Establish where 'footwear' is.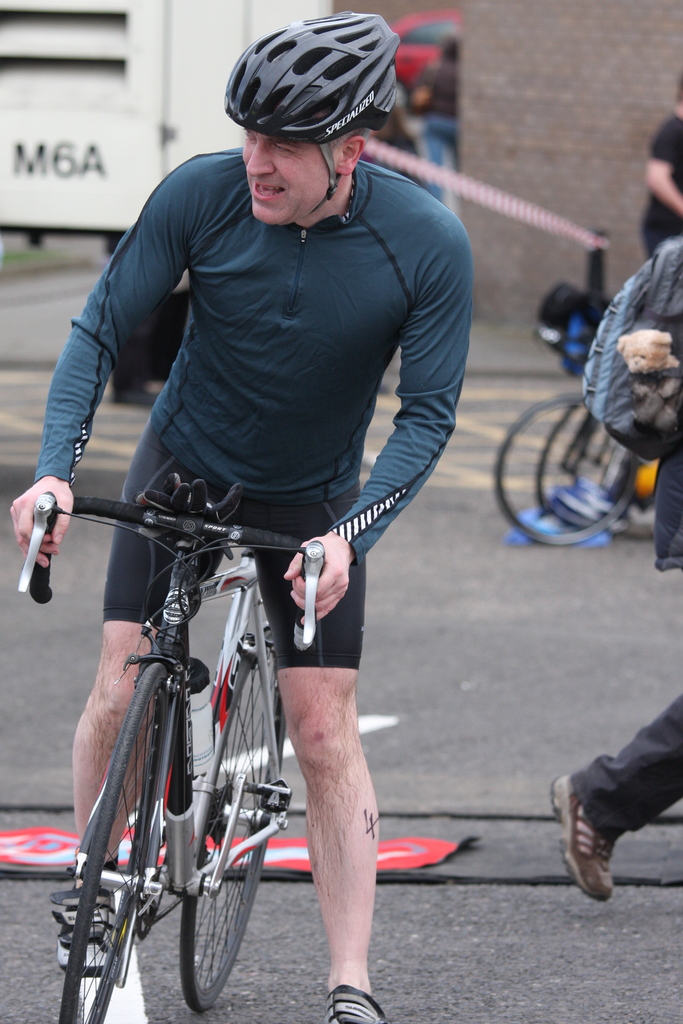
Established at bbox=[54, 860, 122, 979].
